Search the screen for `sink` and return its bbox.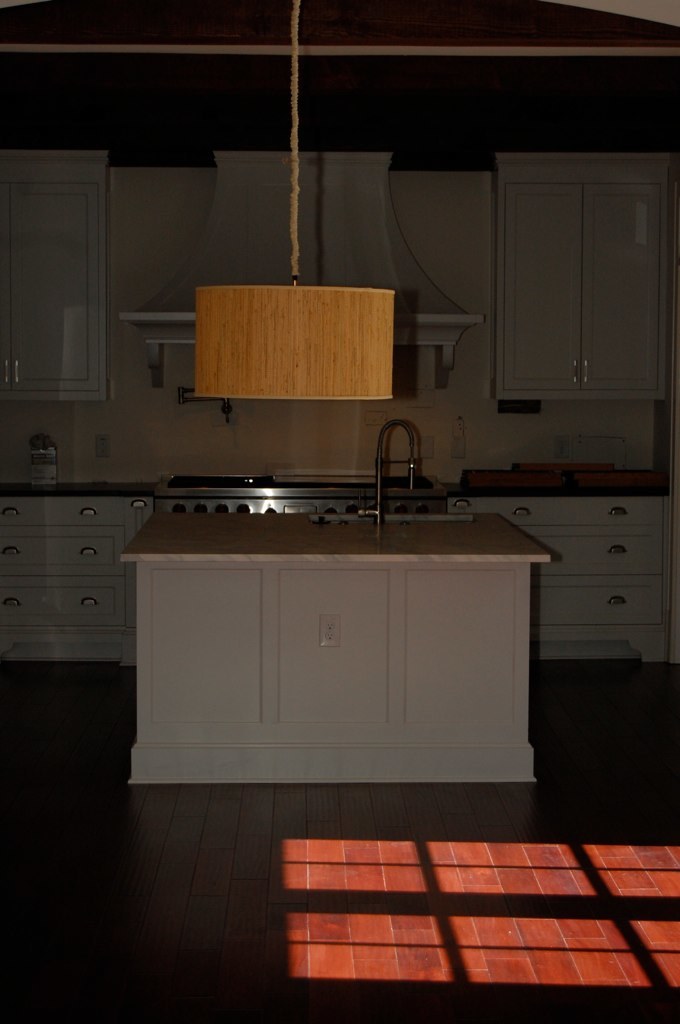
Found: locate(330, 410, 475, 561).
